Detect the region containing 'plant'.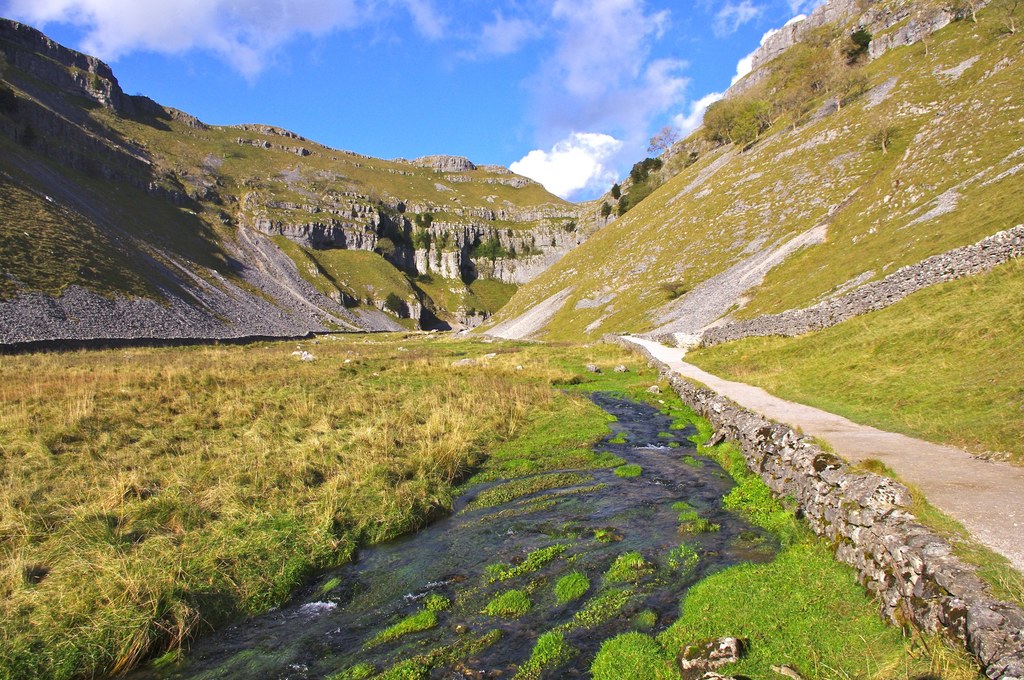
<box>321,580,339,592</box>.
